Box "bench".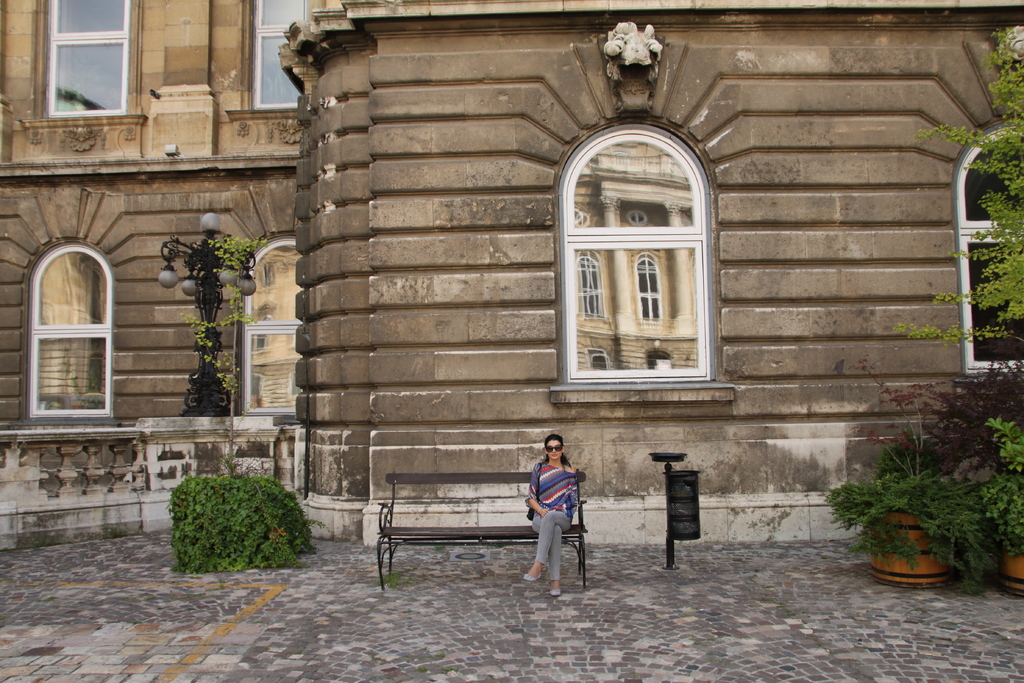
378 448 604 586.
